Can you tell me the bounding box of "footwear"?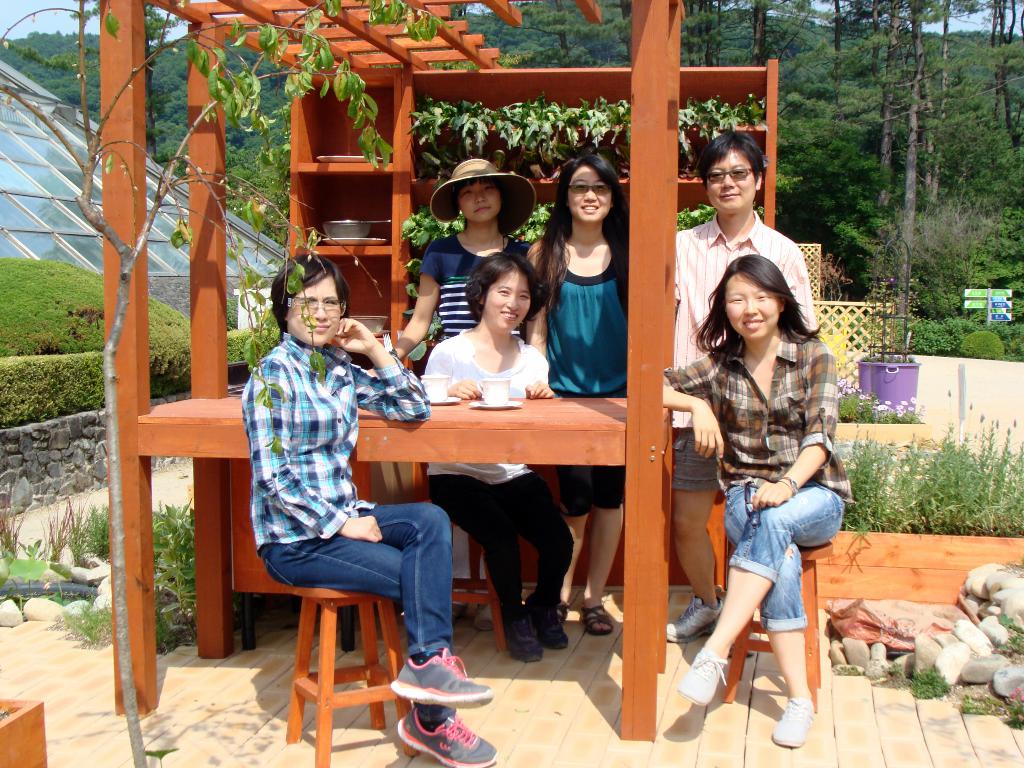
{"x1": 395, "y1": 712, "x2": 497, "y2": 767}.
